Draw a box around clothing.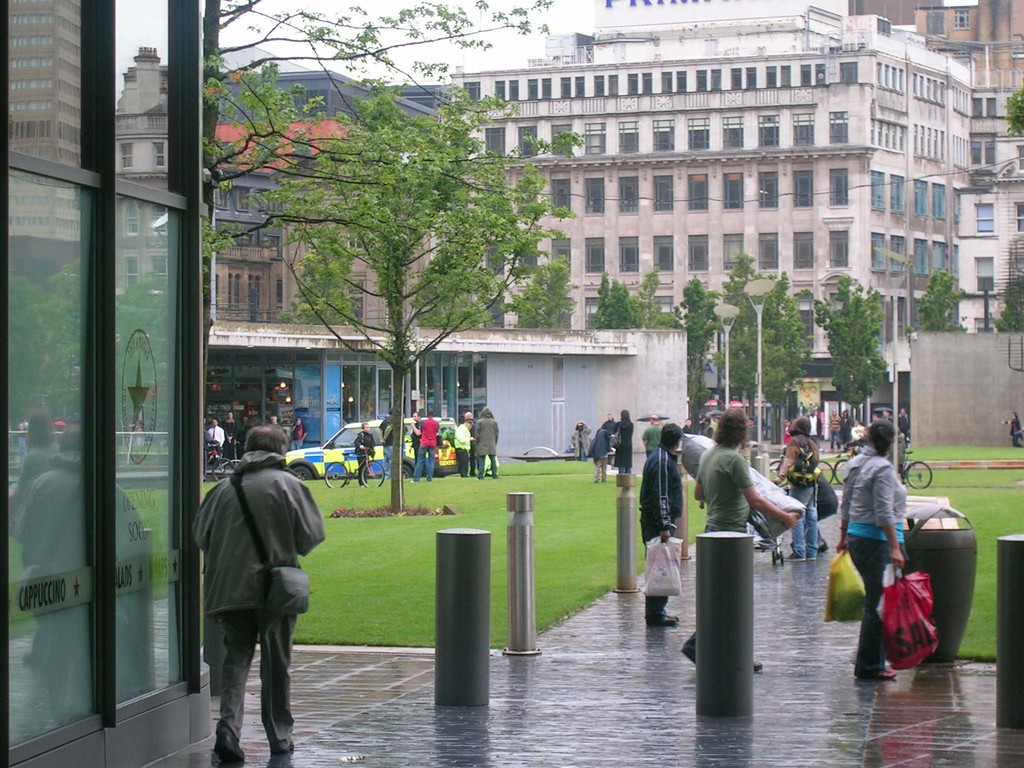
locate(834, 449, 906, 679).
